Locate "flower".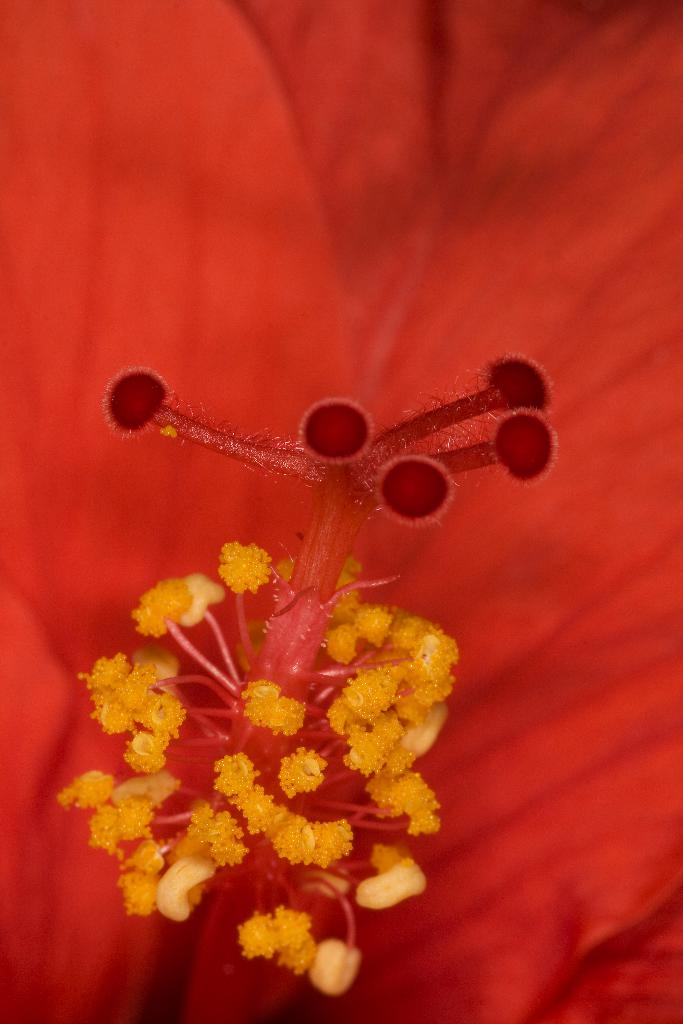
Bounding box: bbox(0, 0, 682, 1023).
